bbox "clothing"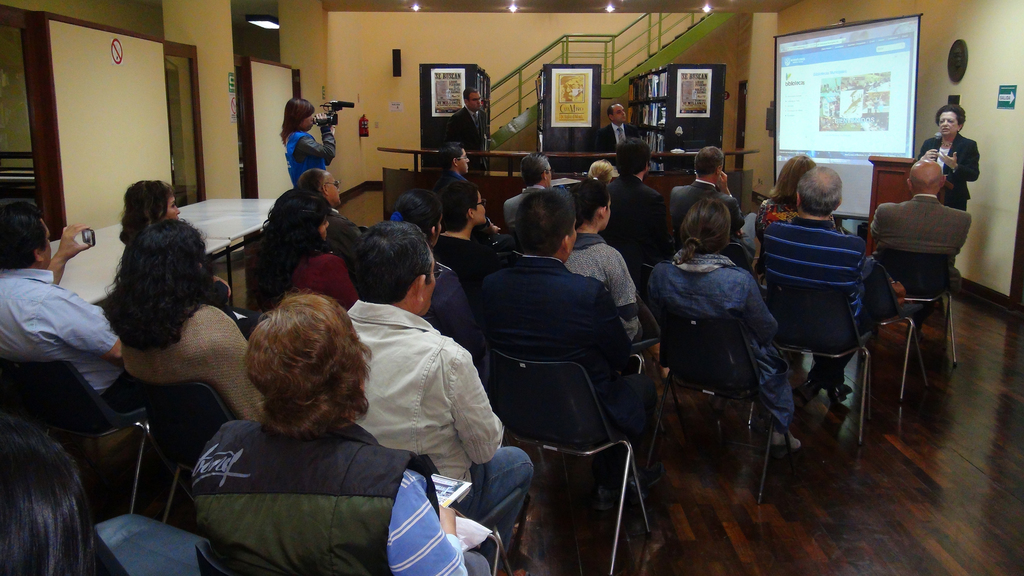
region(642, 214, 788, 420)
